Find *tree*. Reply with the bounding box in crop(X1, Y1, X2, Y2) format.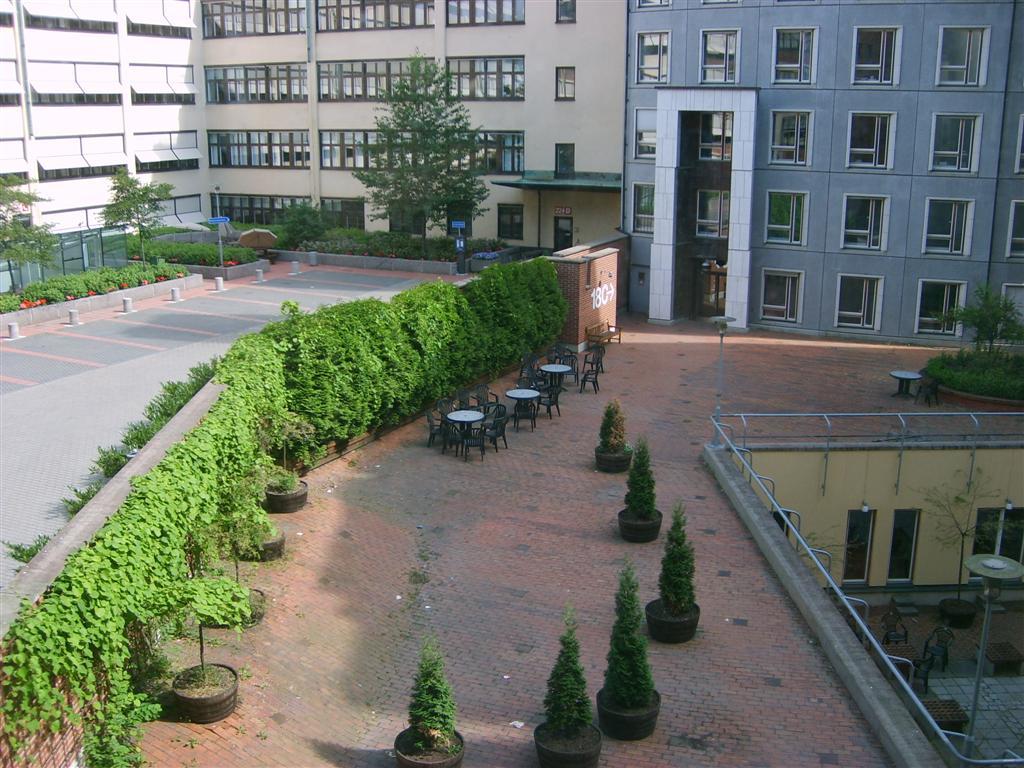
crop(650, 509, 704, 626).
